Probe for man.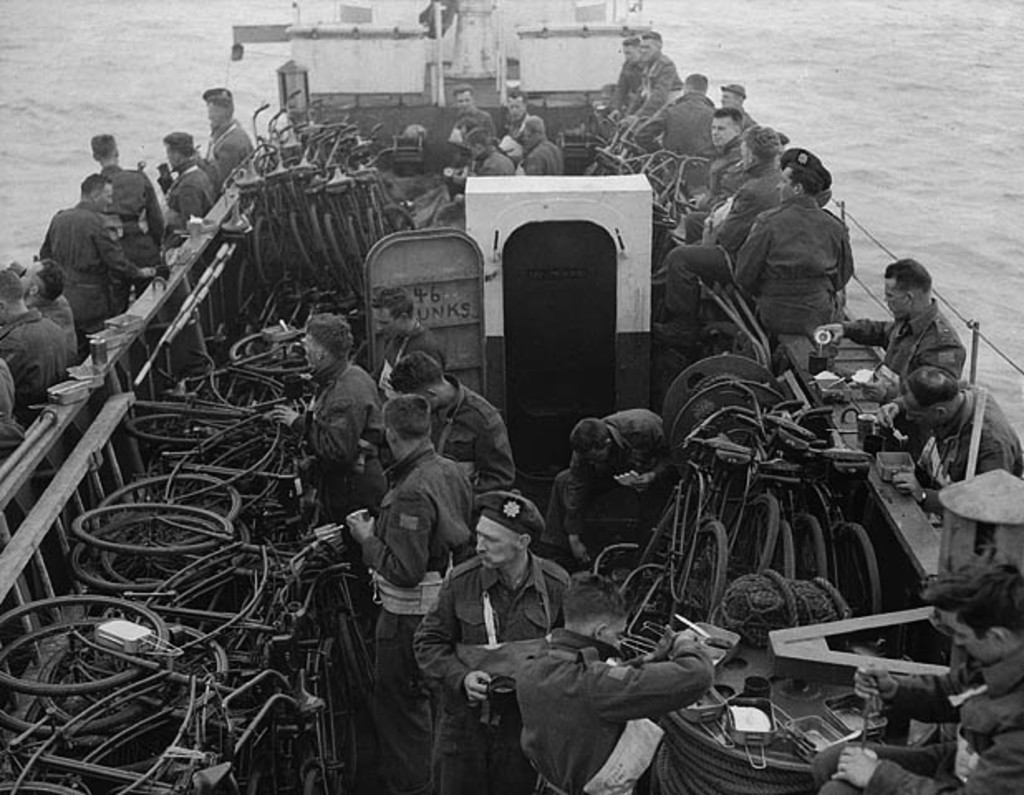
Probe result: locate(504, 86, 535, 144).
